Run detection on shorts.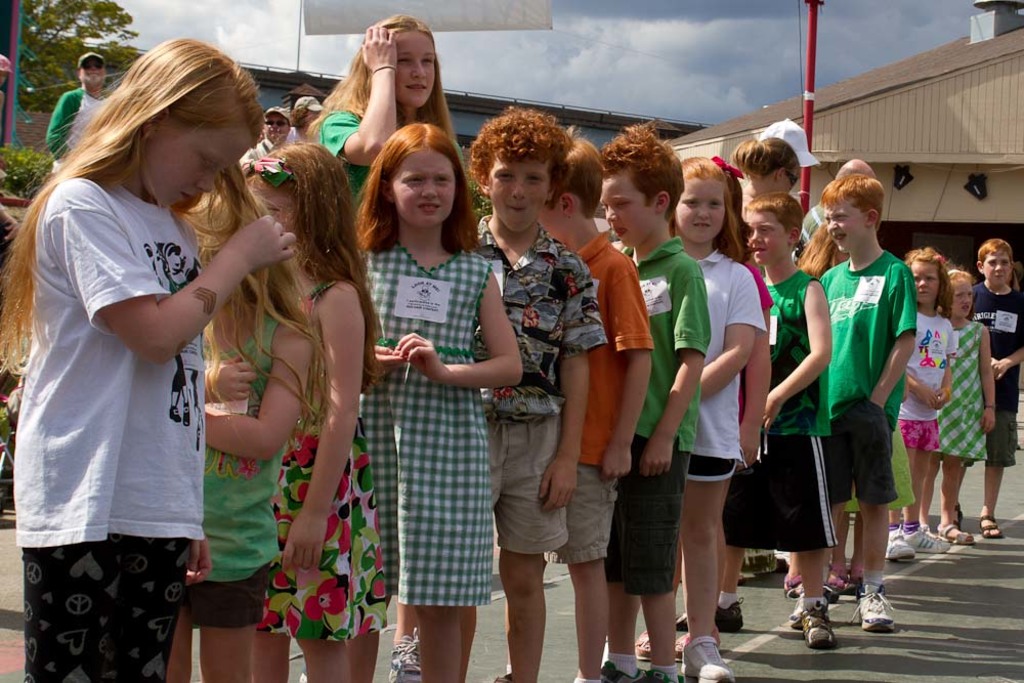
Result: l=181, t=560, r=265, b=630.
